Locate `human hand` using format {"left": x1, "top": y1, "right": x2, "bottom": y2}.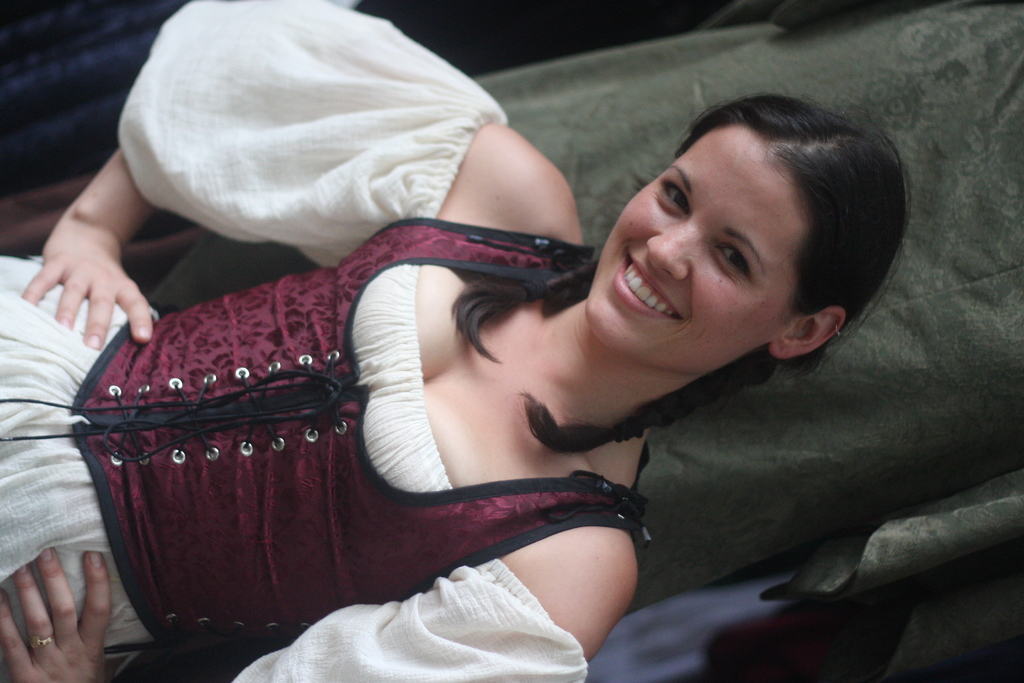
{"left": 9, "top": 539, "right": 136, "bottom": 675}.
